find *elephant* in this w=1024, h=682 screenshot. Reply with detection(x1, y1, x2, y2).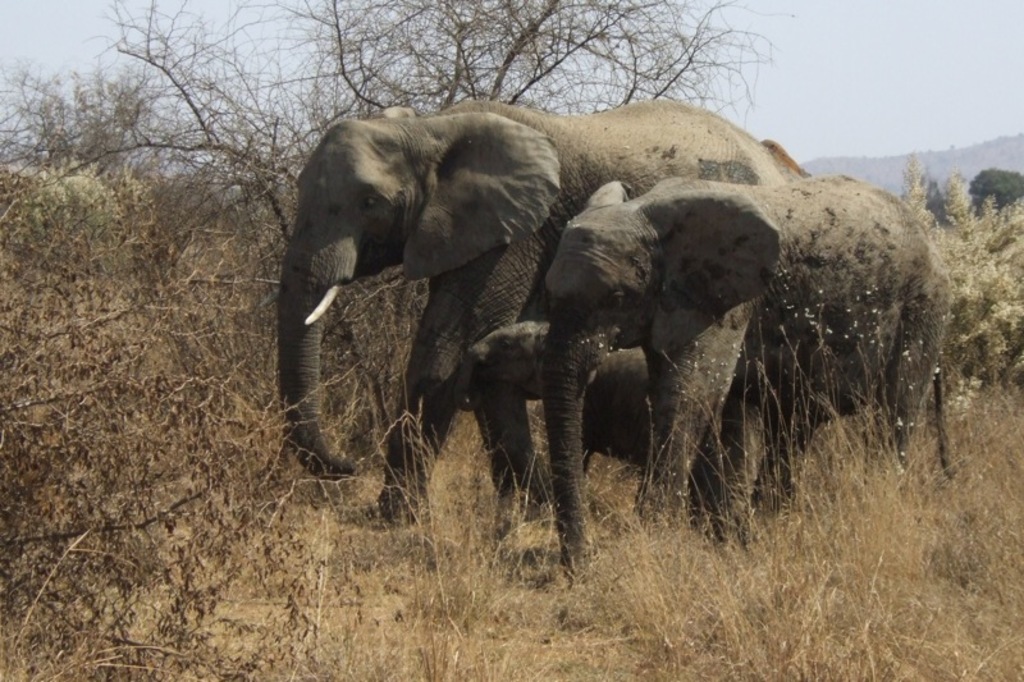
detection(276, 97, 785, 531).
